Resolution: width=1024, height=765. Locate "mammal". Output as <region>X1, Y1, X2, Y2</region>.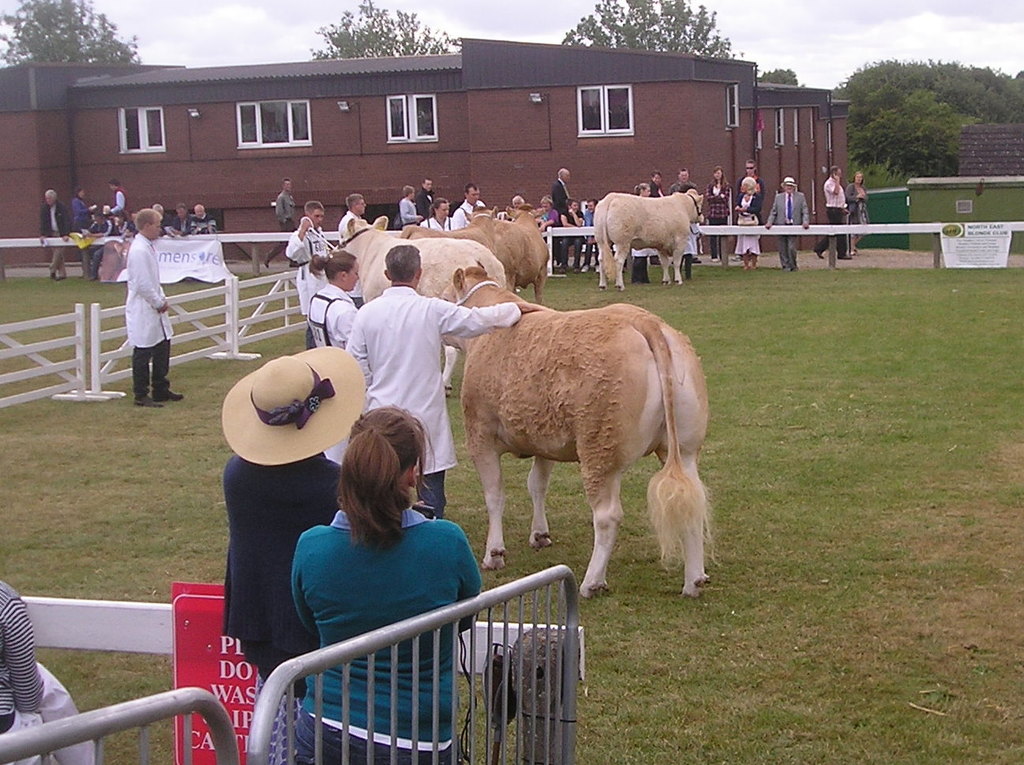
<region>340, 190, 363, 243</region>.
